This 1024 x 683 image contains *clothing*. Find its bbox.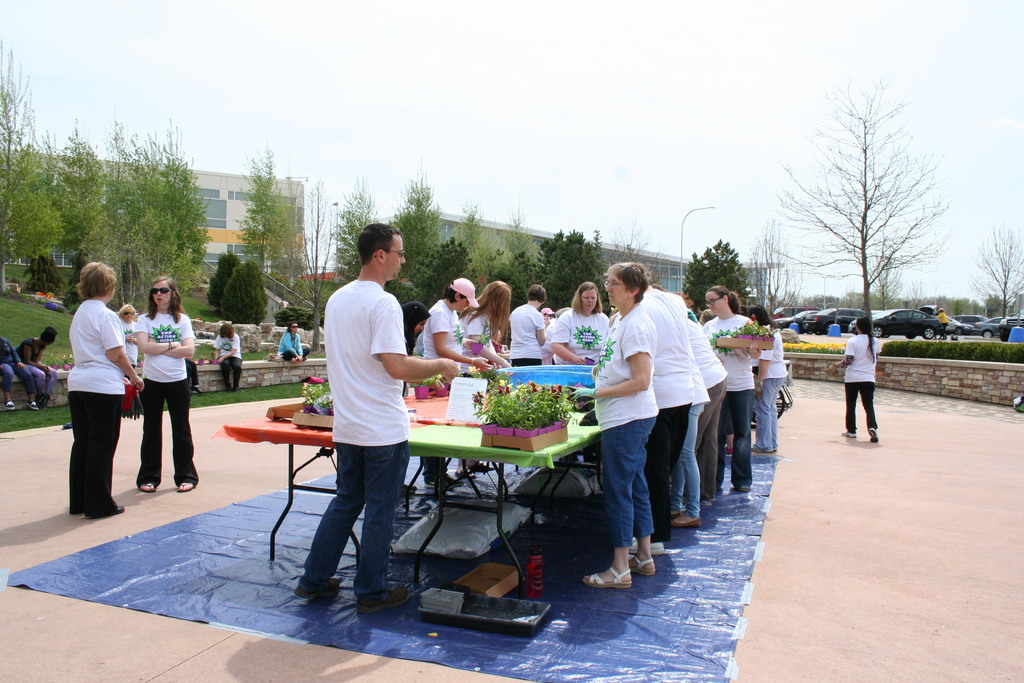
crop(636, 283, 690, 545).
